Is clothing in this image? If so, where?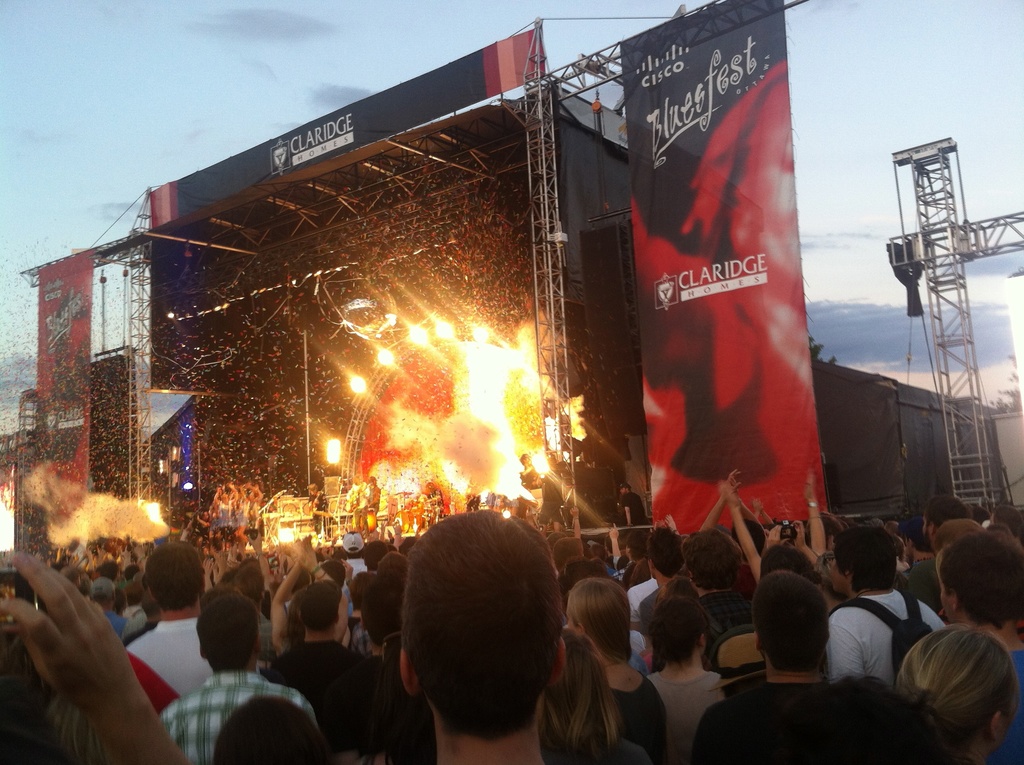
Yes, at x1=355 y1=480 x2=380 y2=531.
